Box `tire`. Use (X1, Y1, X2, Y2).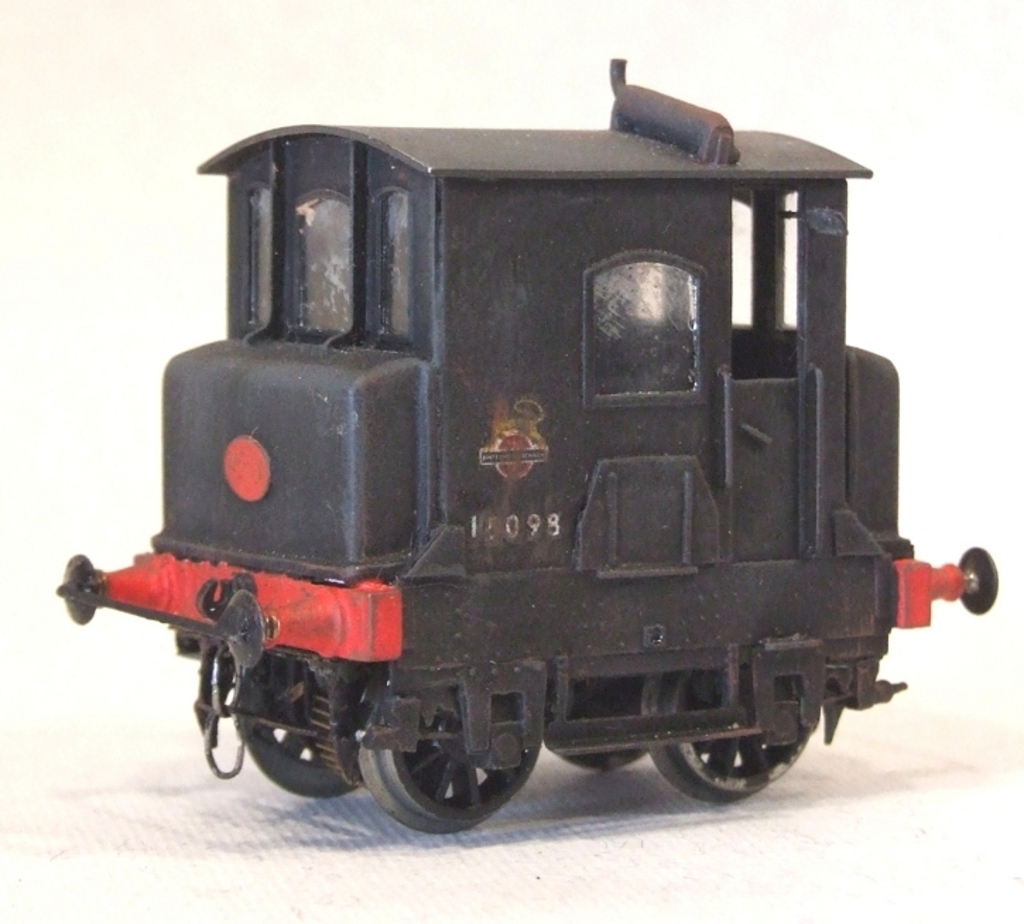
(634, 650, 836, 802).
